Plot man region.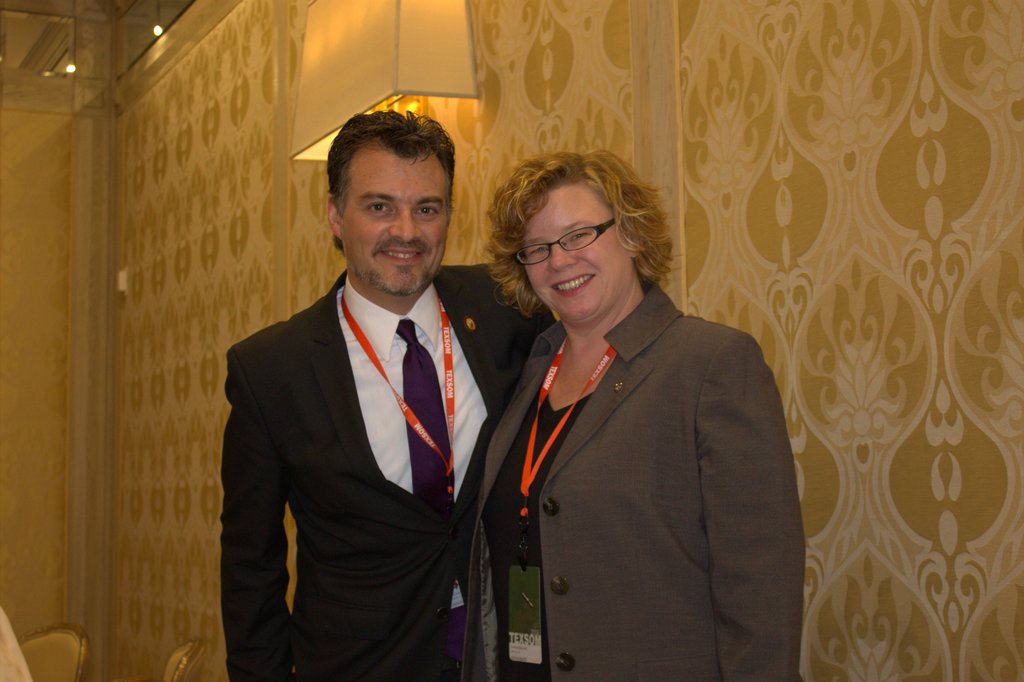
Plotted at {"left": 218, "top": 99, "right": 524, "bottom": 681}.
